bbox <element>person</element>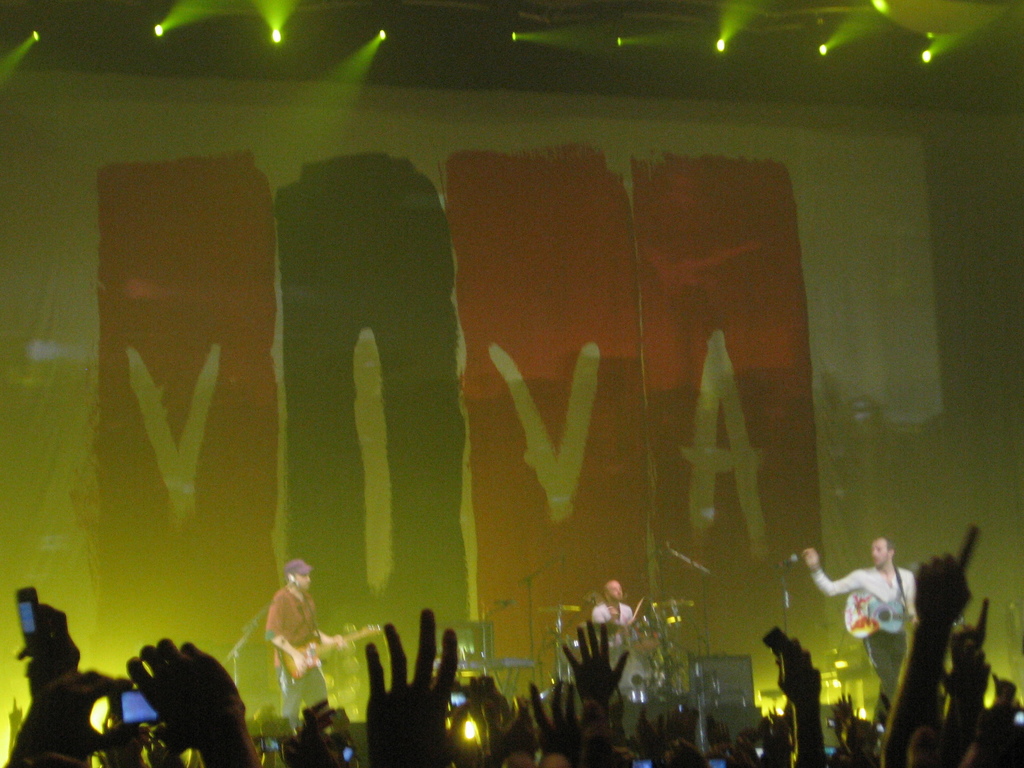
591:579:635:650
